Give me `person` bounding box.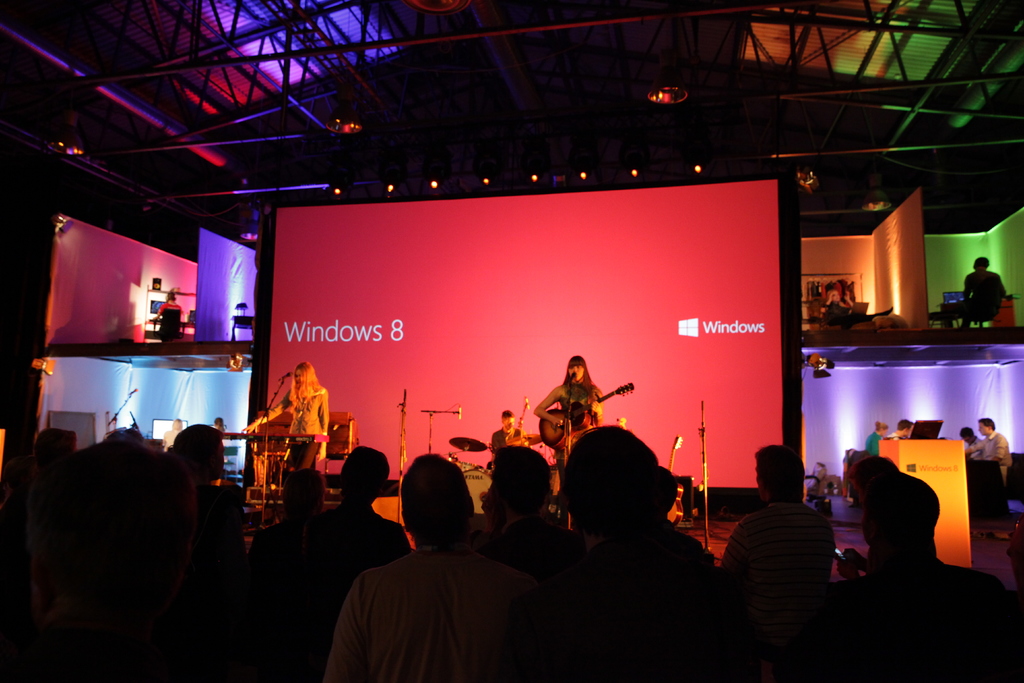
pyautogui.locateOnScreen(482, 404, 550, 511).
